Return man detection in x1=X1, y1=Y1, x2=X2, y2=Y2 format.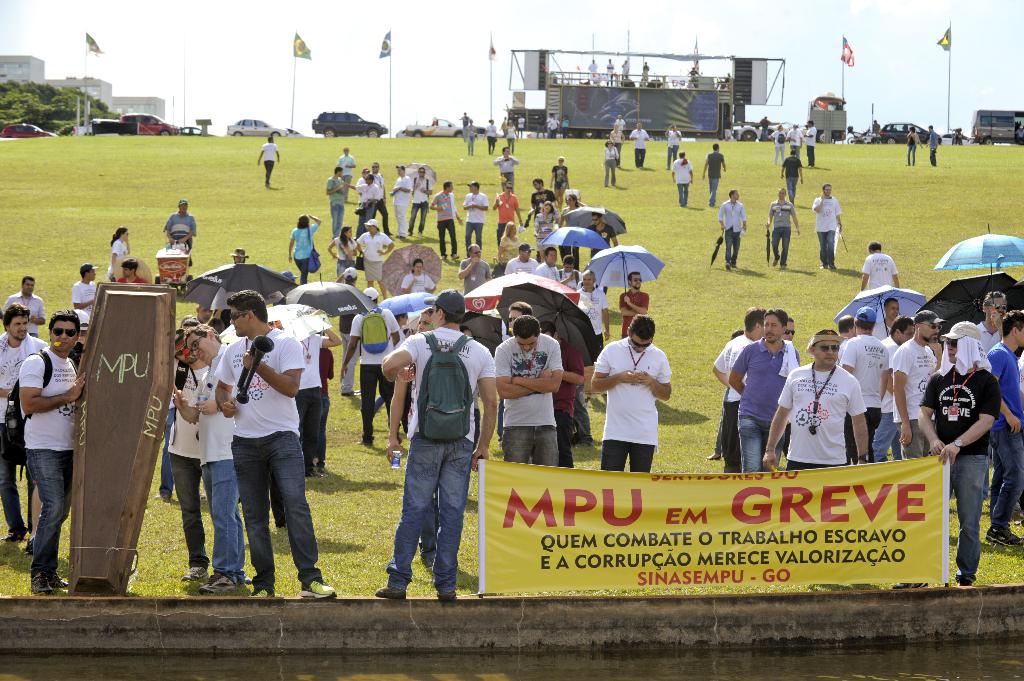
x1=703, y1=141, x2=724, y2=210.
